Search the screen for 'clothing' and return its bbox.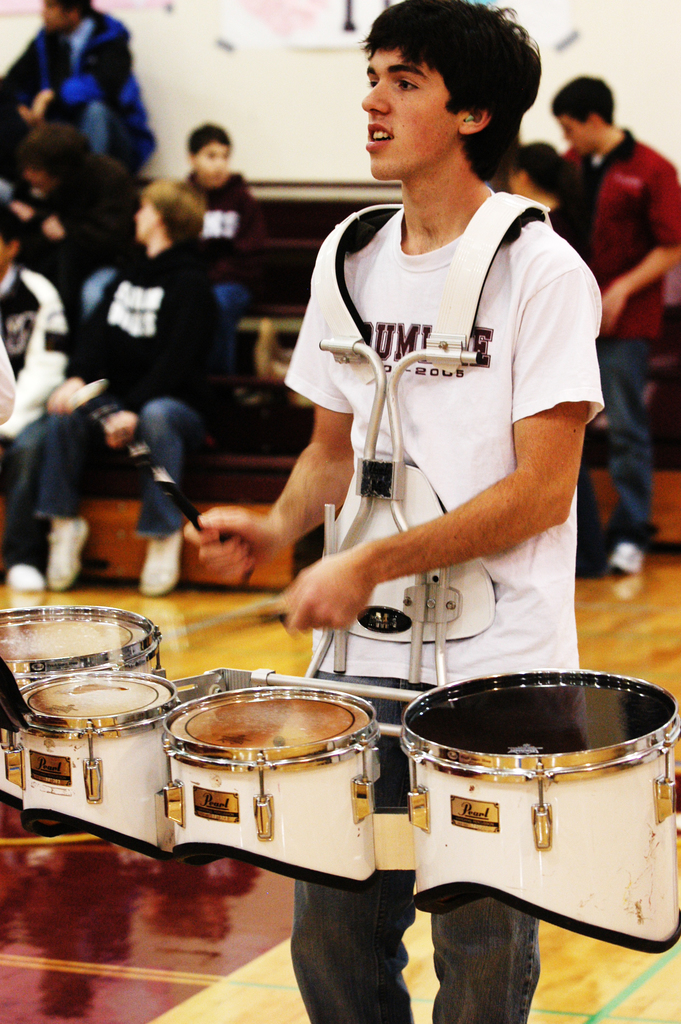
Found: <box>559,125,680,557</box>.
